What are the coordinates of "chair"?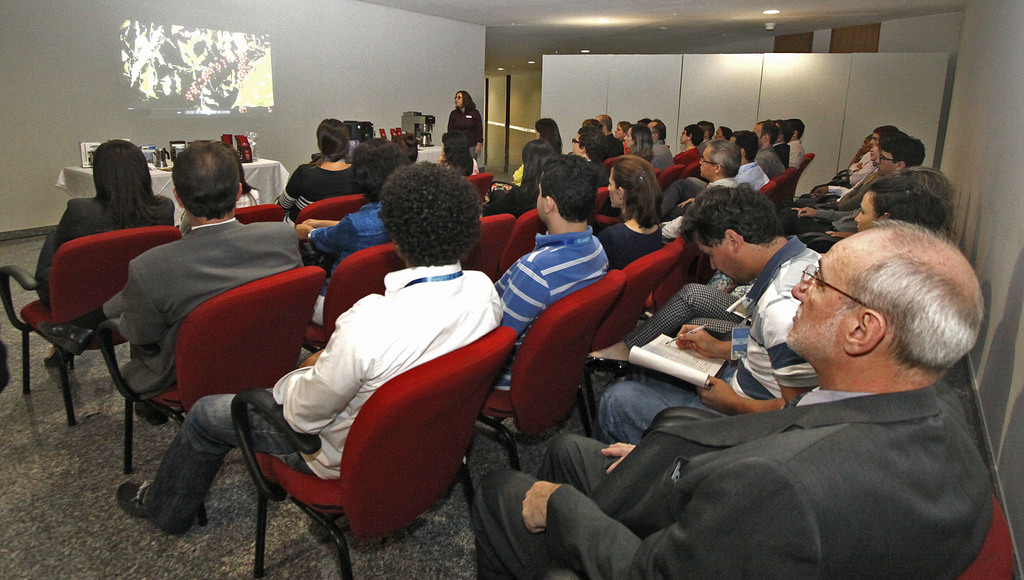
locate(513, 208, 545, 279).
